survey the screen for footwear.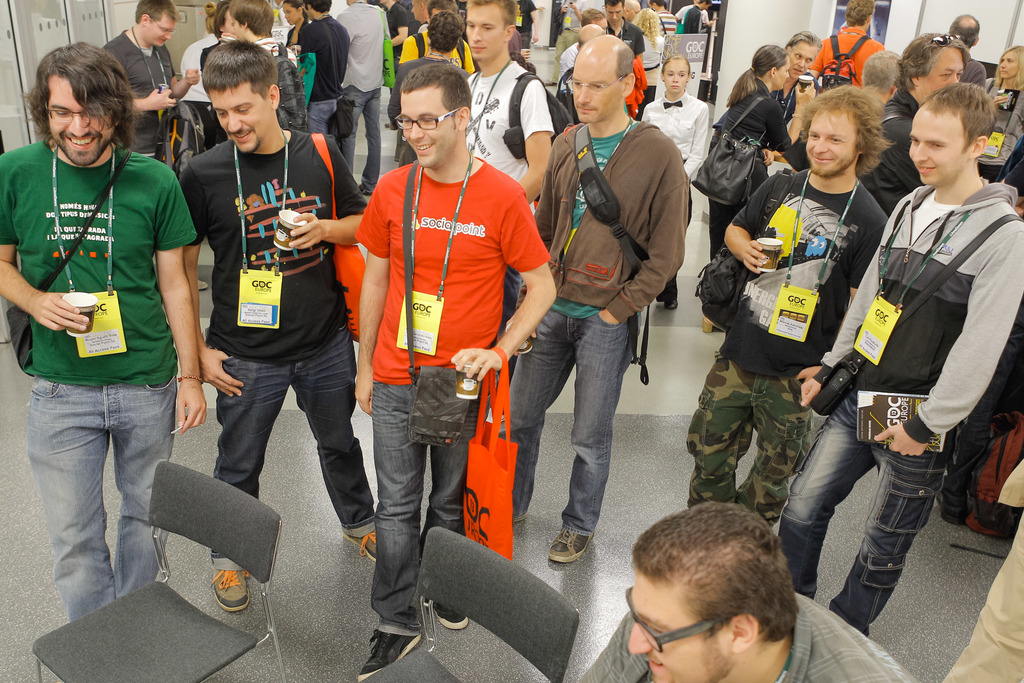
Survey found: [x1=703, y1=317, x2=719, y2=331].
